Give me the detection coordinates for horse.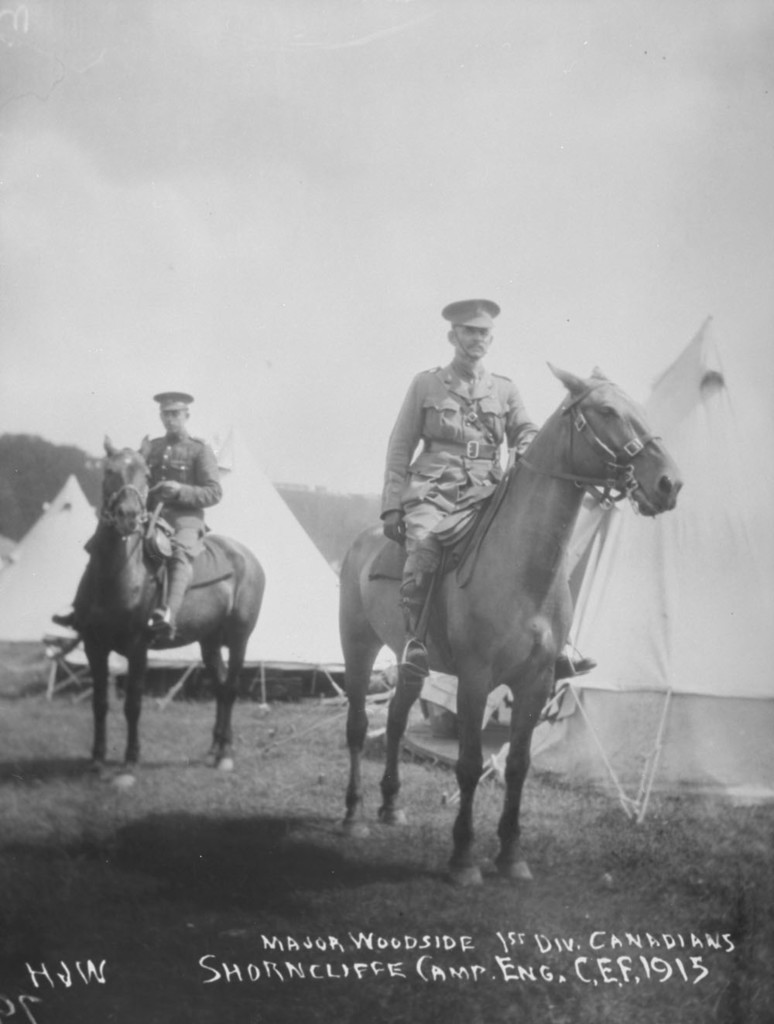
detection(70, 434, 263, 789).
